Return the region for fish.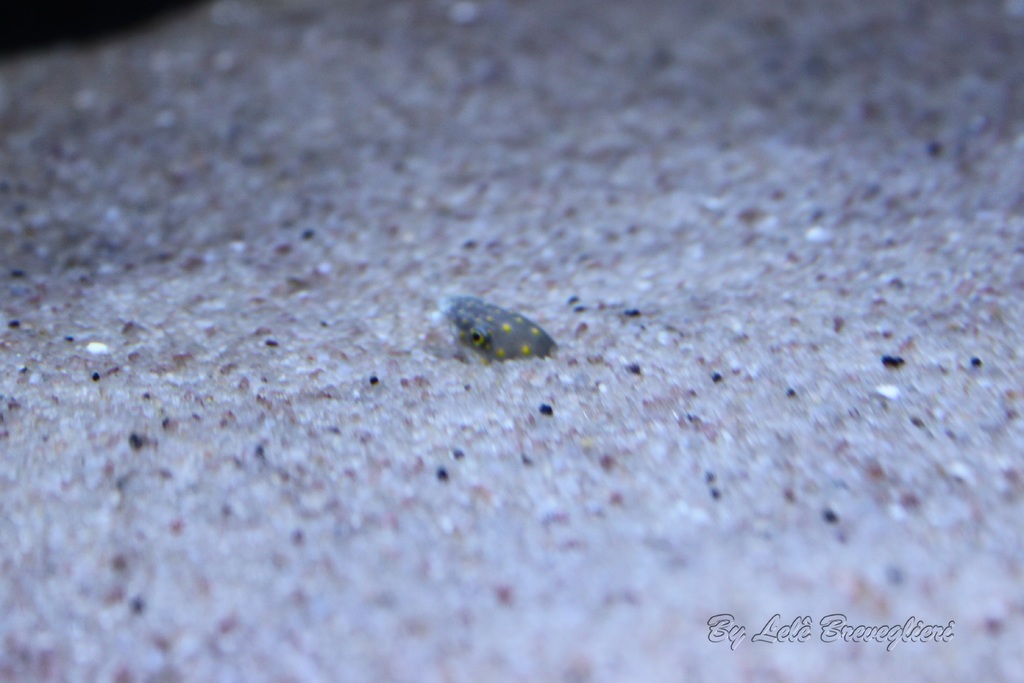
region(452, 303, 560, 372).
